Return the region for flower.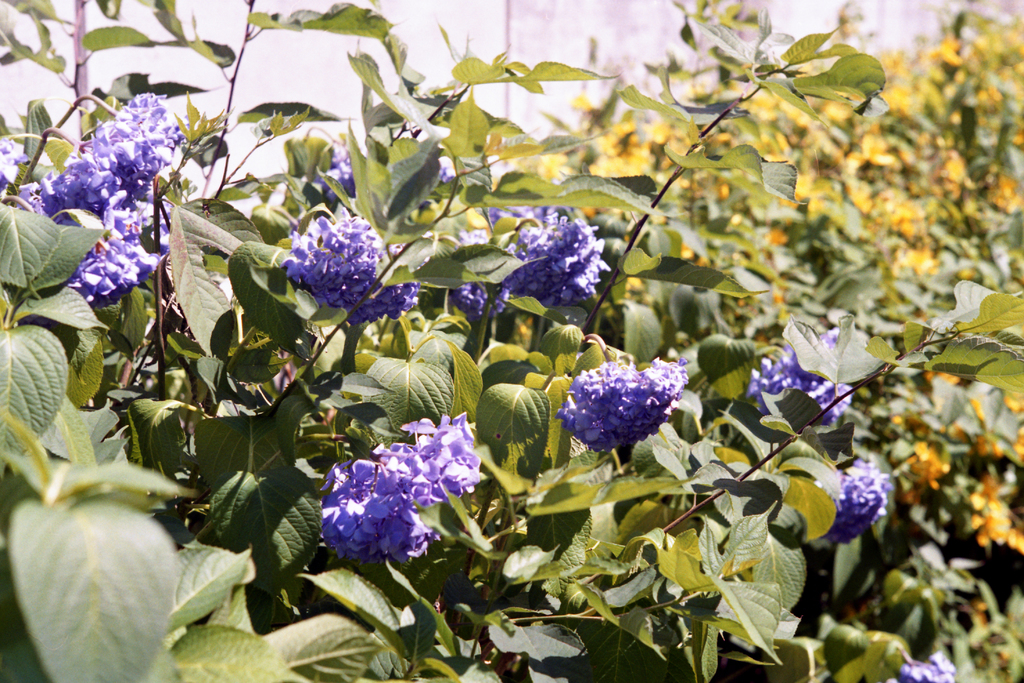
[818,461,898,547].
